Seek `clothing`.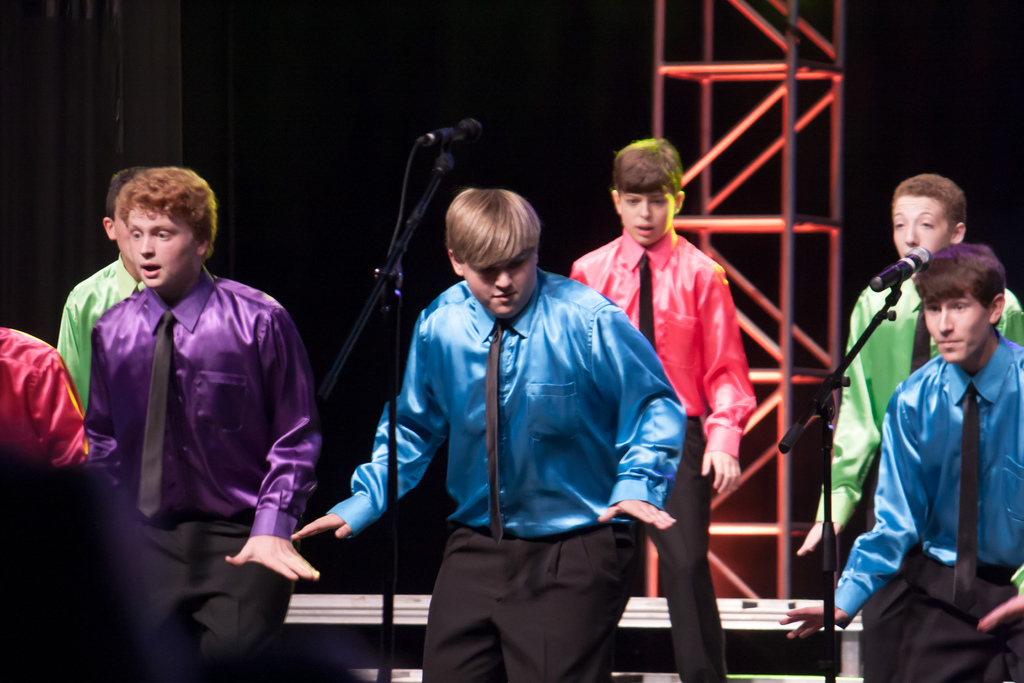
[54,256,140,416].
